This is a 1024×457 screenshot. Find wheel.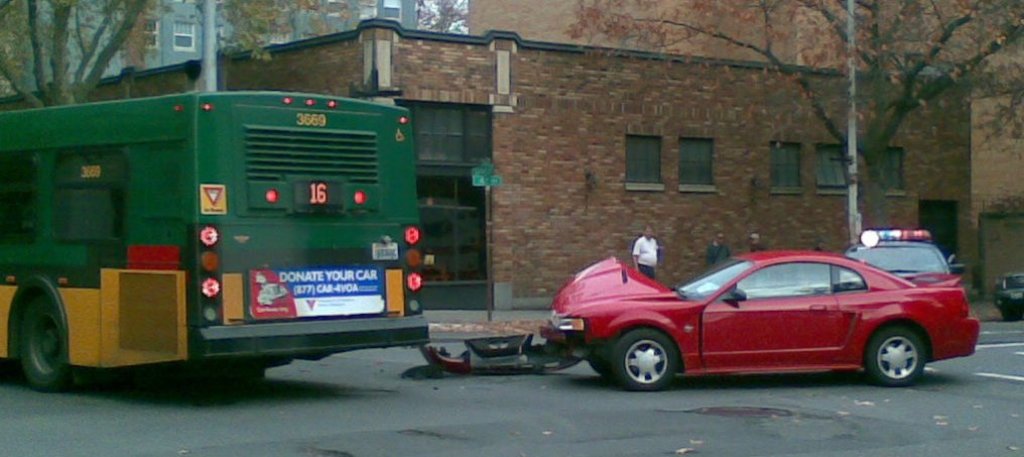
Bounding box: BBox(18, 290, 70, 390).
